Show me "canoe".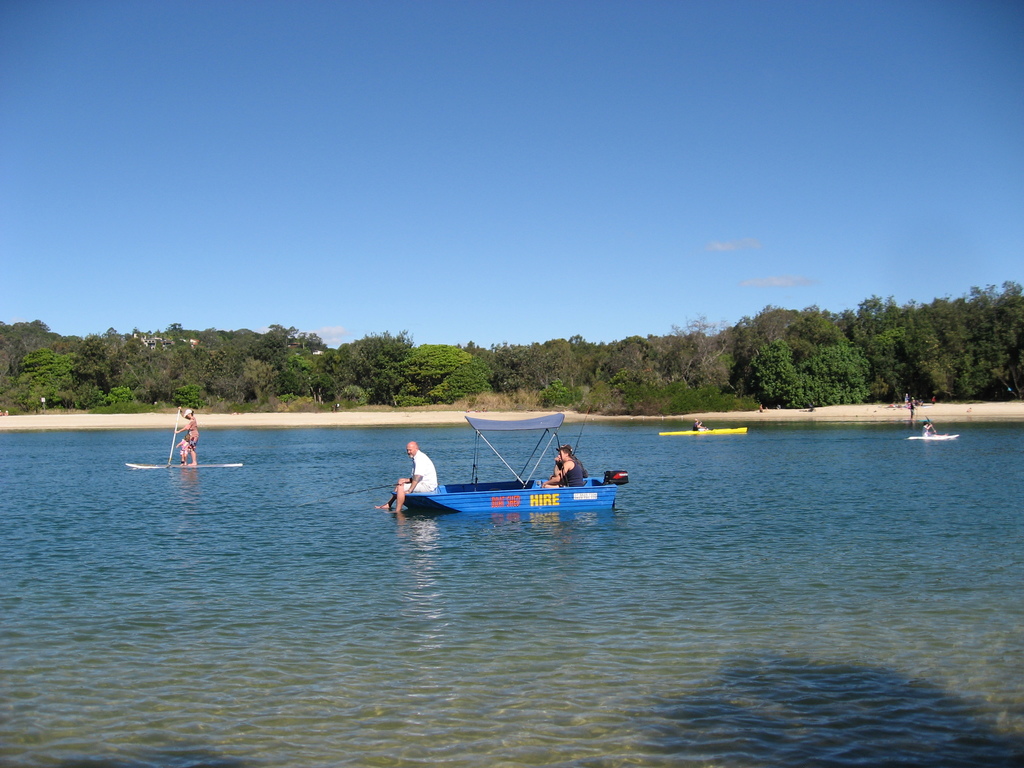
"canoe" is here: 389 480 614 502.
